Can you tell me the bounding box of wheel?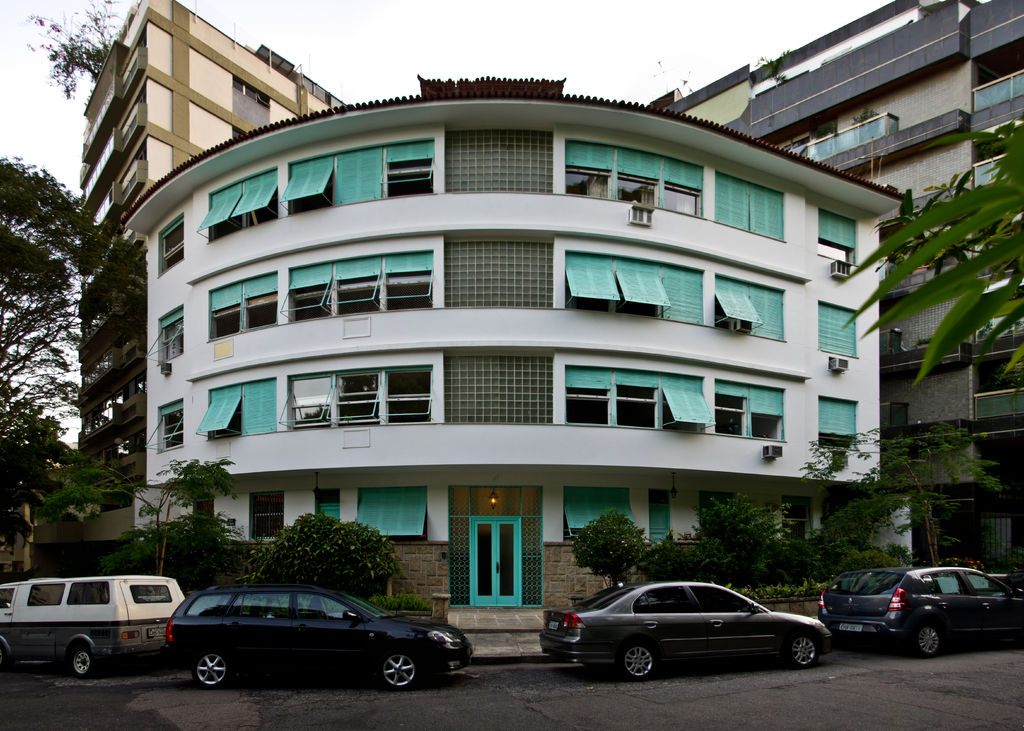
[194, 652, 224, 689].
